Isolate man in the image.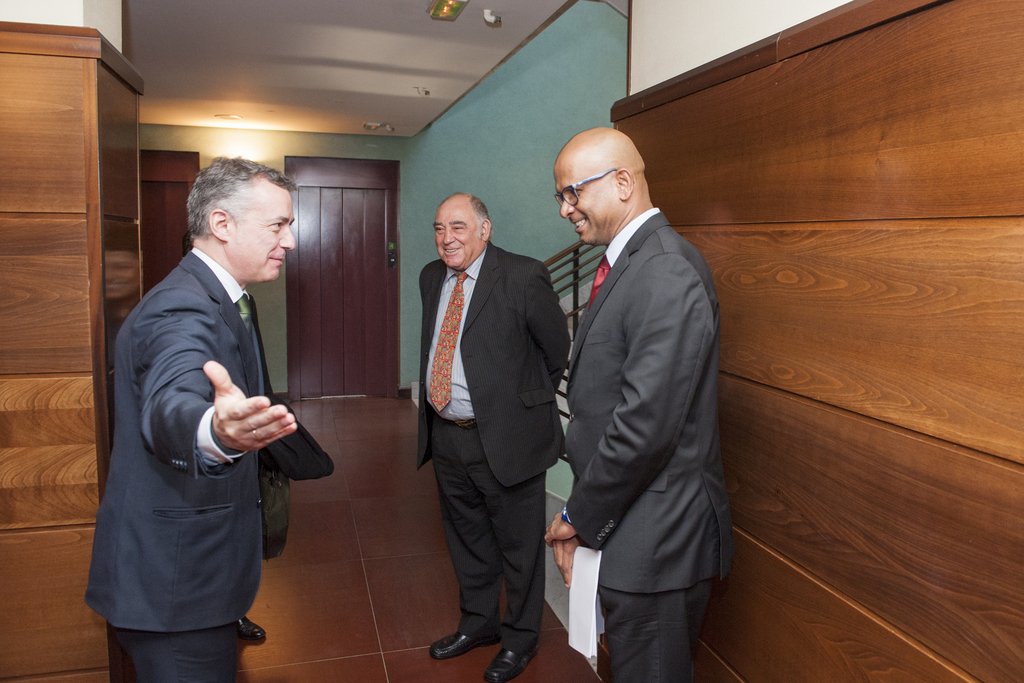
Isolated region: [544,124,725,682].
